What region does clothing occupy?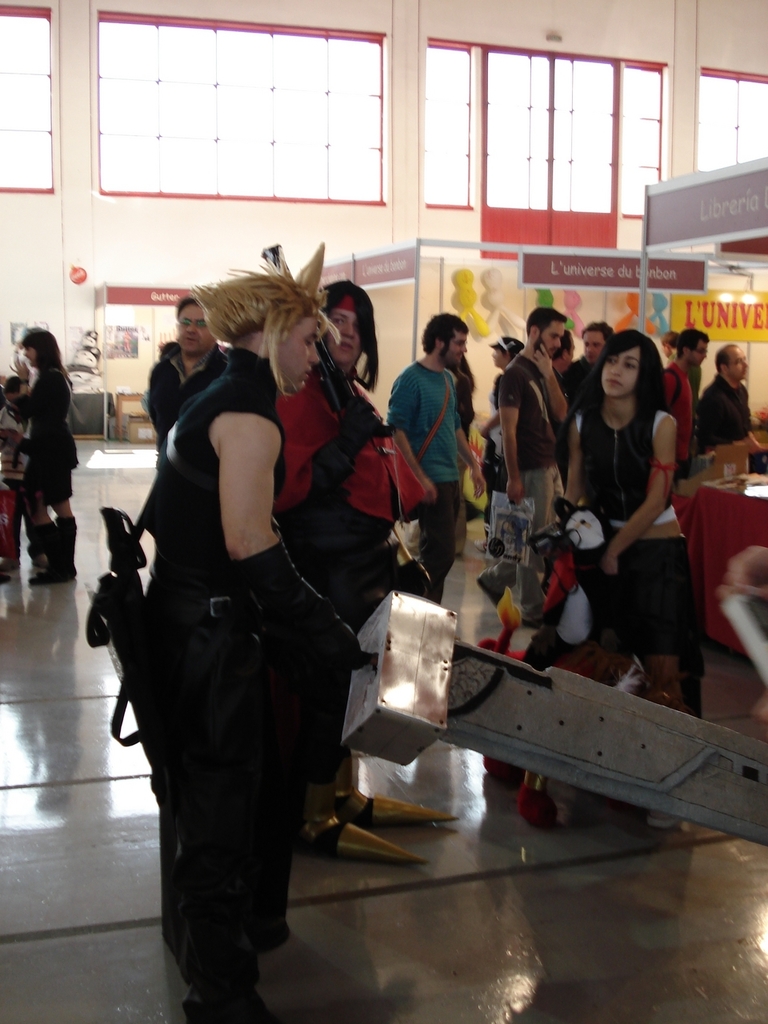
locate(659, 362, 696, 482).
